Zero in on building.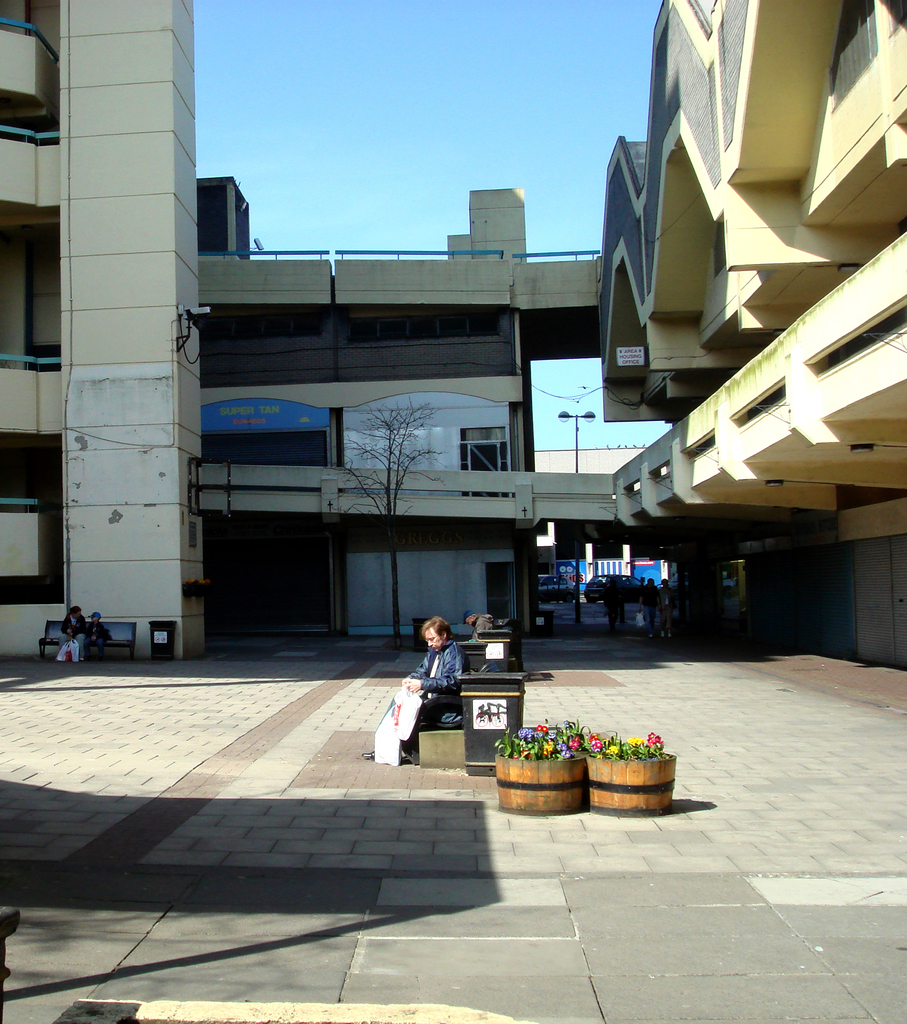
Zeroed in: bbox=[3, 0, 206, 655].
